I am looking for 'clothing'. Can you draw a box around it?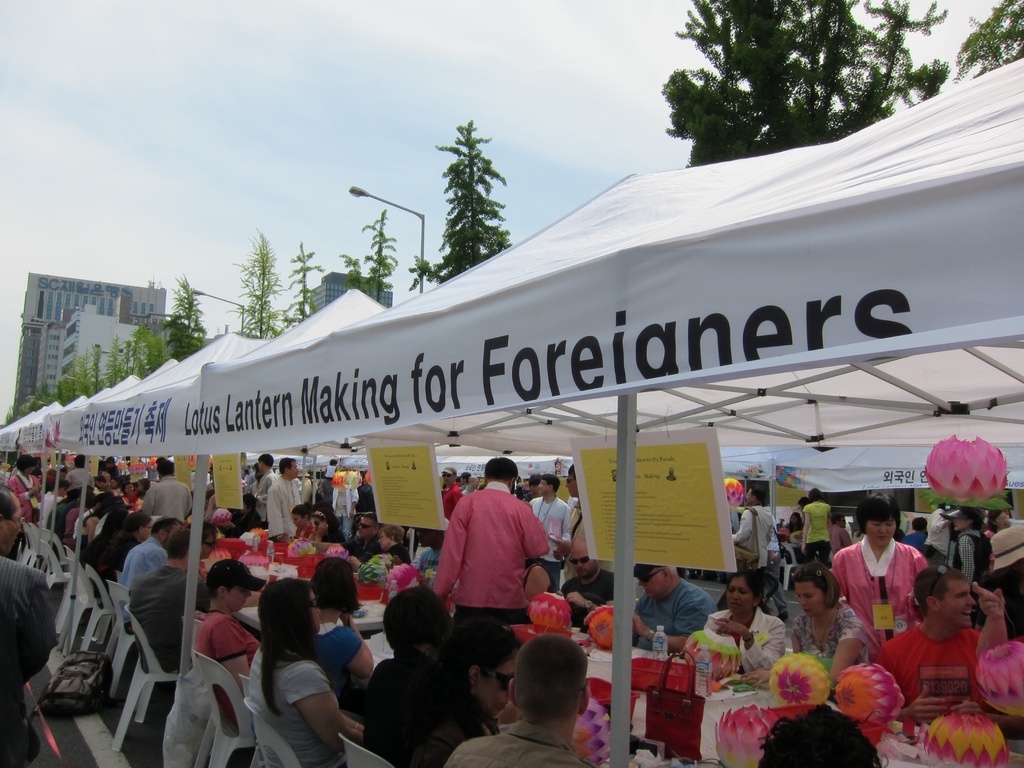
Sure, the bounding box is [67, 499, 98, 552].
